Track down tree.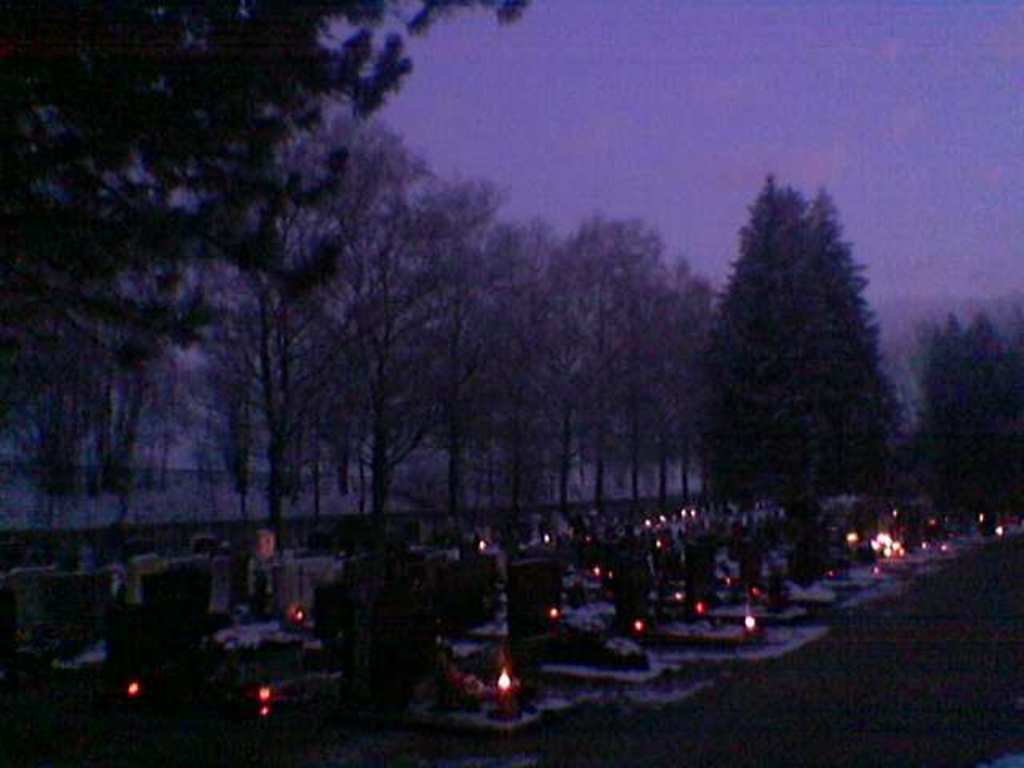
Tracked to 0, 0, 530, 381.
